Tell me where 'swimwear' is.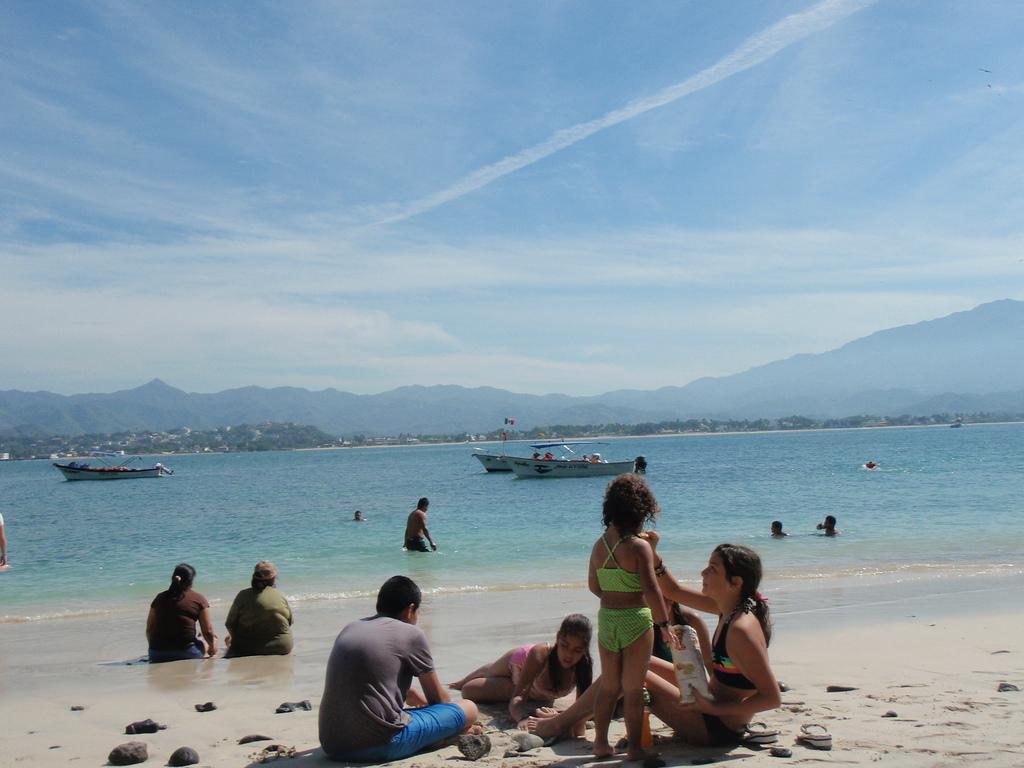
'swimwear' is at select_region(595, 532, 645, 590).
